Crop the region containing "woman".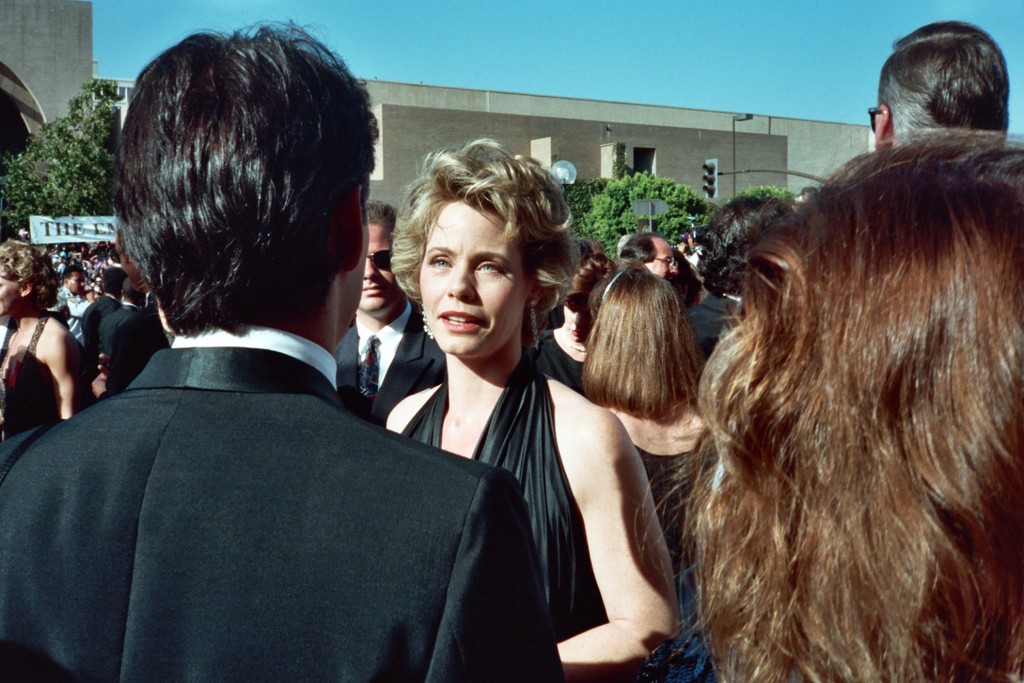
Crop region: box=[575, 270, 715, 682].
